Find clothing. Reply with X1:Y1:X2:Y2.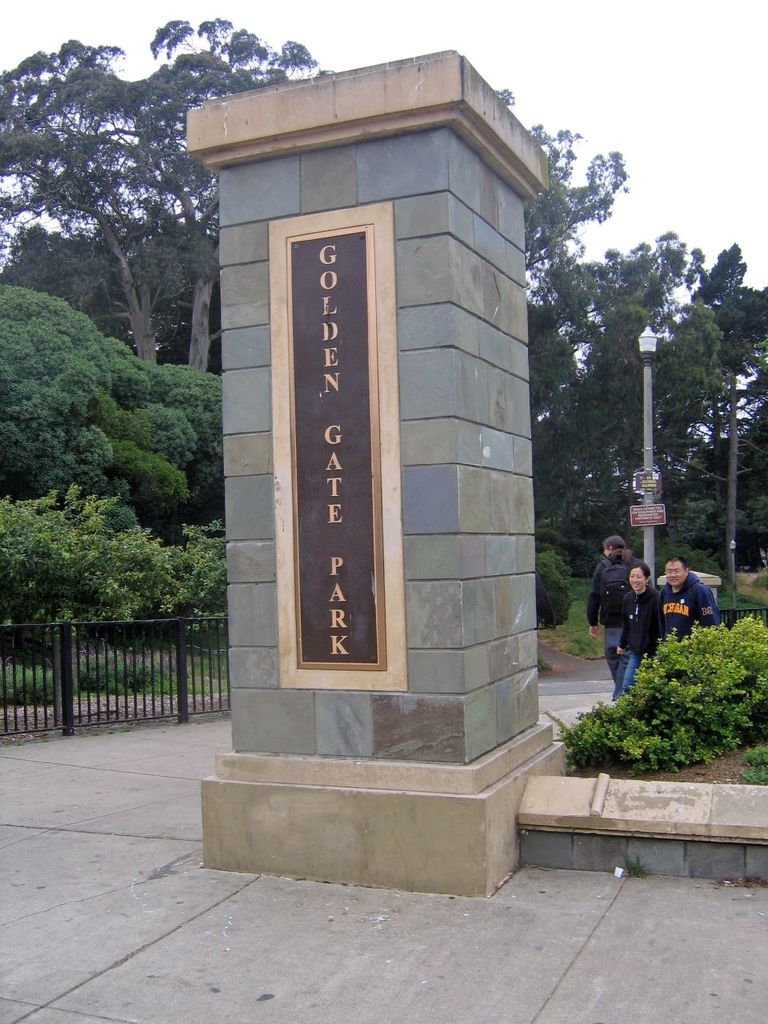
612:594:661:702.
